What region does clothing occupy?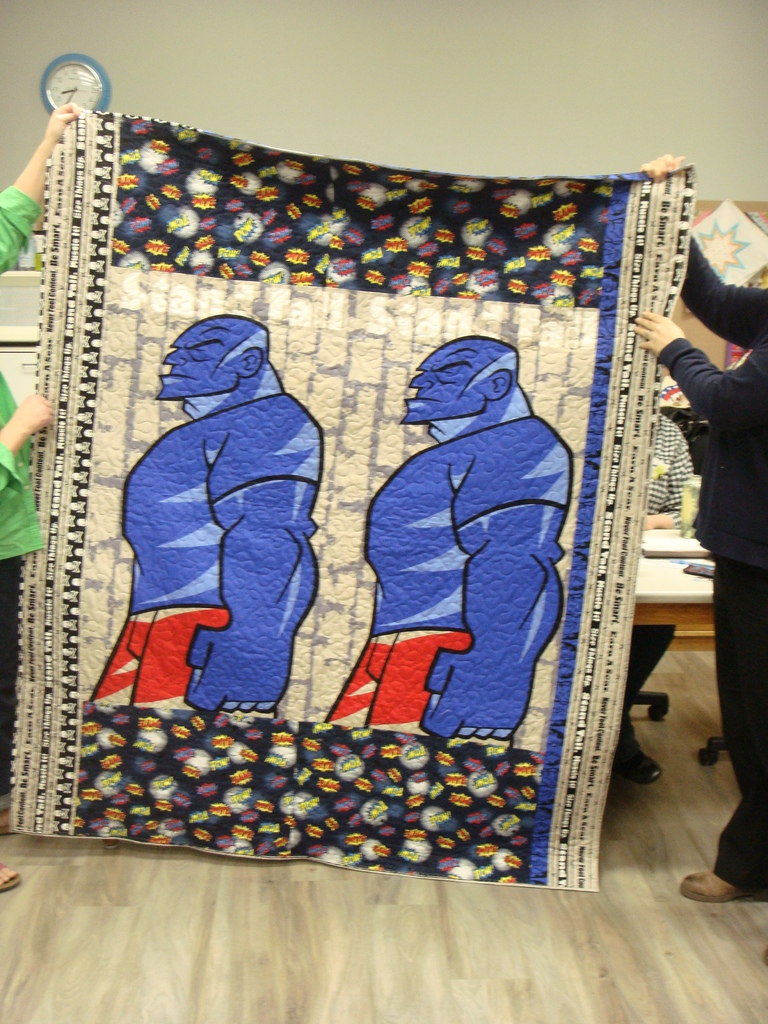
{"x1": 0, "y1": 183, "x2": 43, "y2": 806}.
